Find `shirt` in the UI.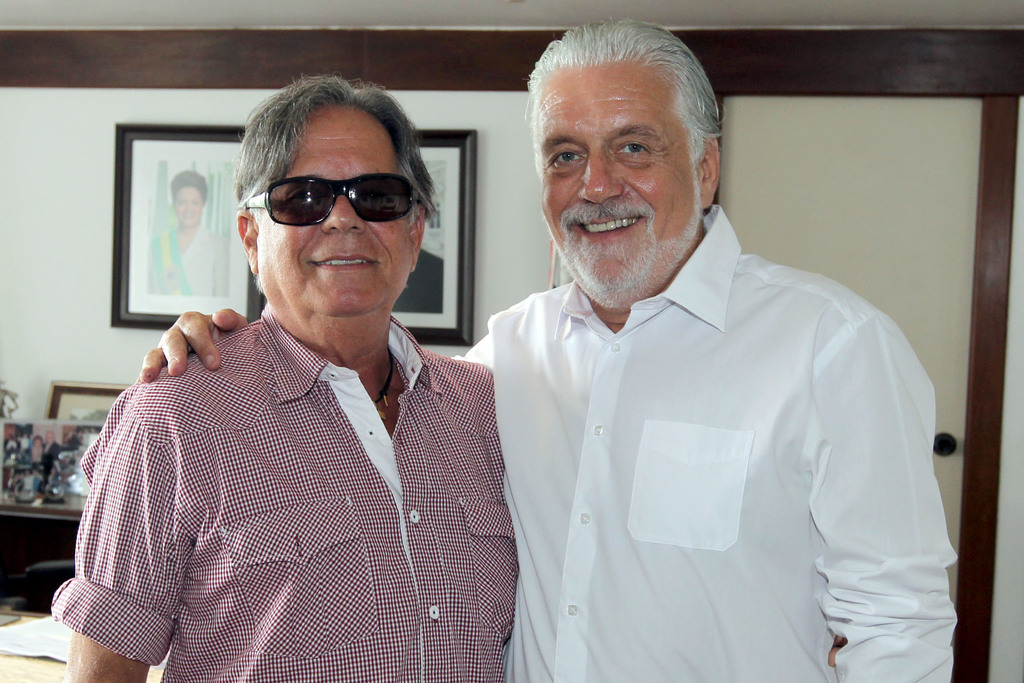
UI element at BBox(438, 212, 957, 682).
